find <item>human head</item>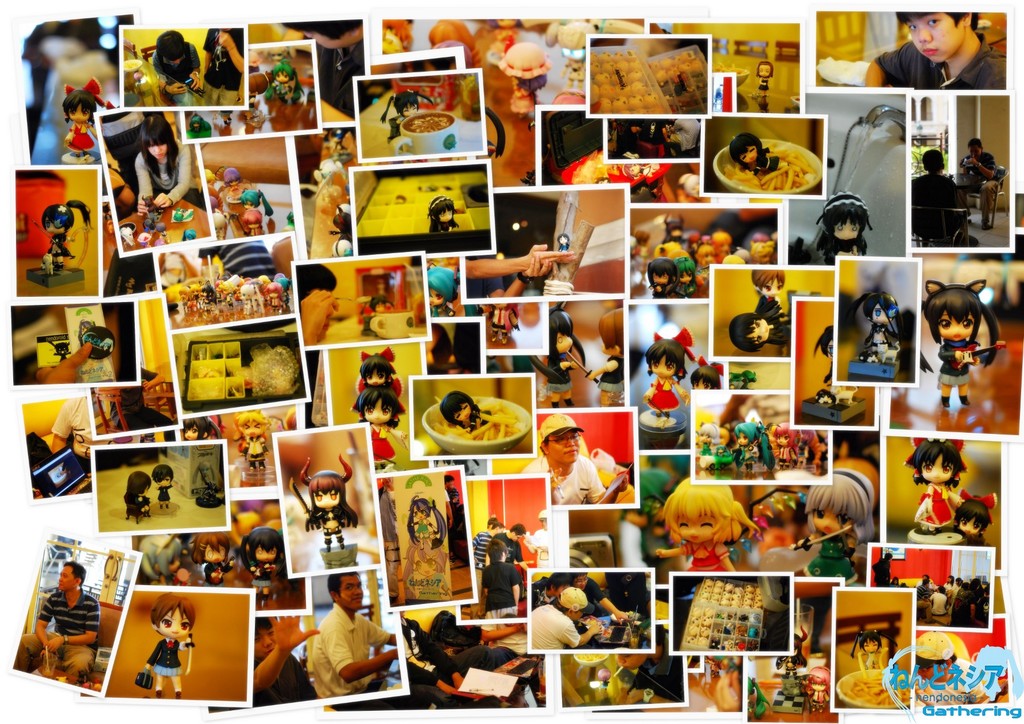
<region>730, 132, 767, 165</region>
